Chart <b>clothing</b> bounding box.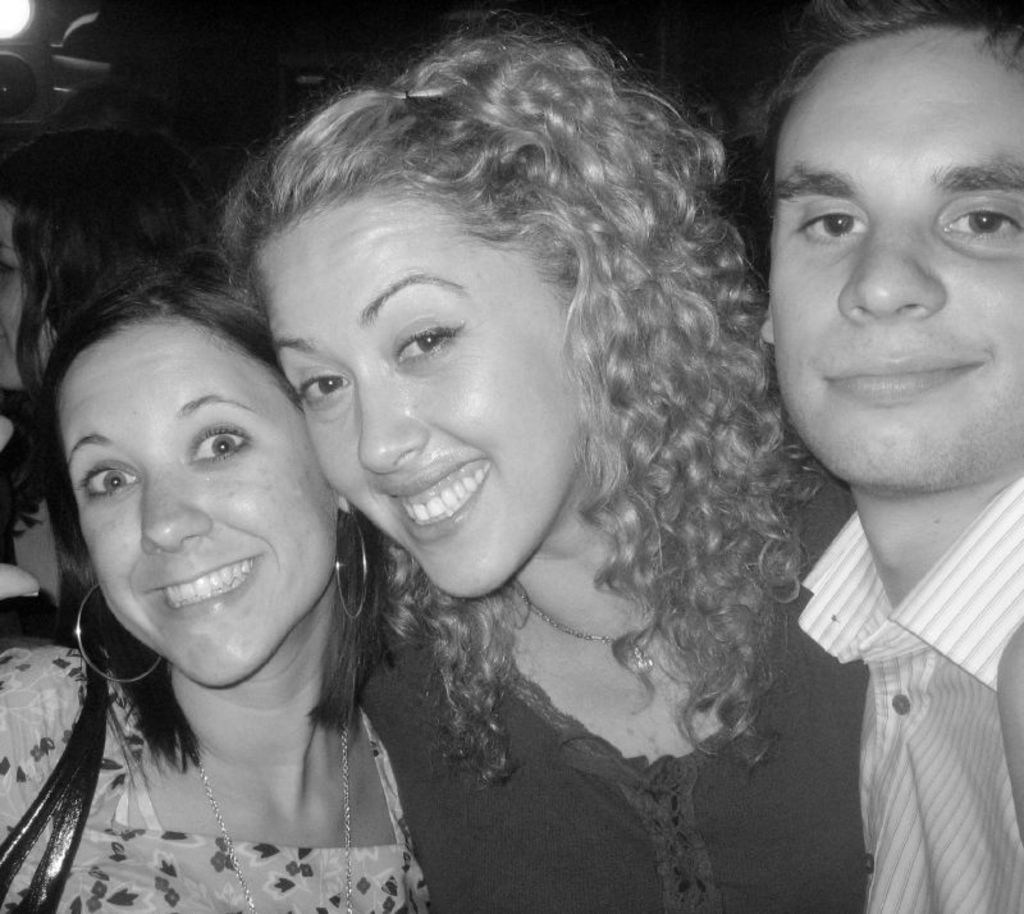
Charted: {"x1": 0, "y1": 650, "x2": 424, "y2": 909}.
